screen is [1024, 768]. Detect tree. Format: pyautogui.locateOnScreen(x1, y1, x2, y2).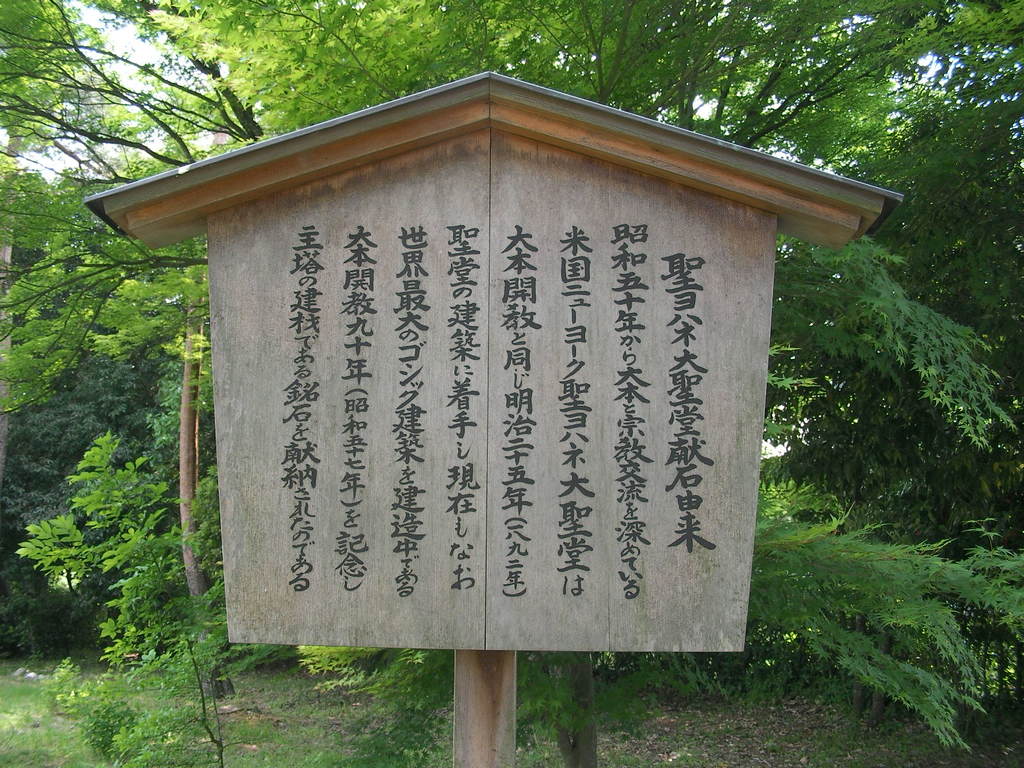
pyautogui.locateOnScreen(86, 0, 1023, 767).
